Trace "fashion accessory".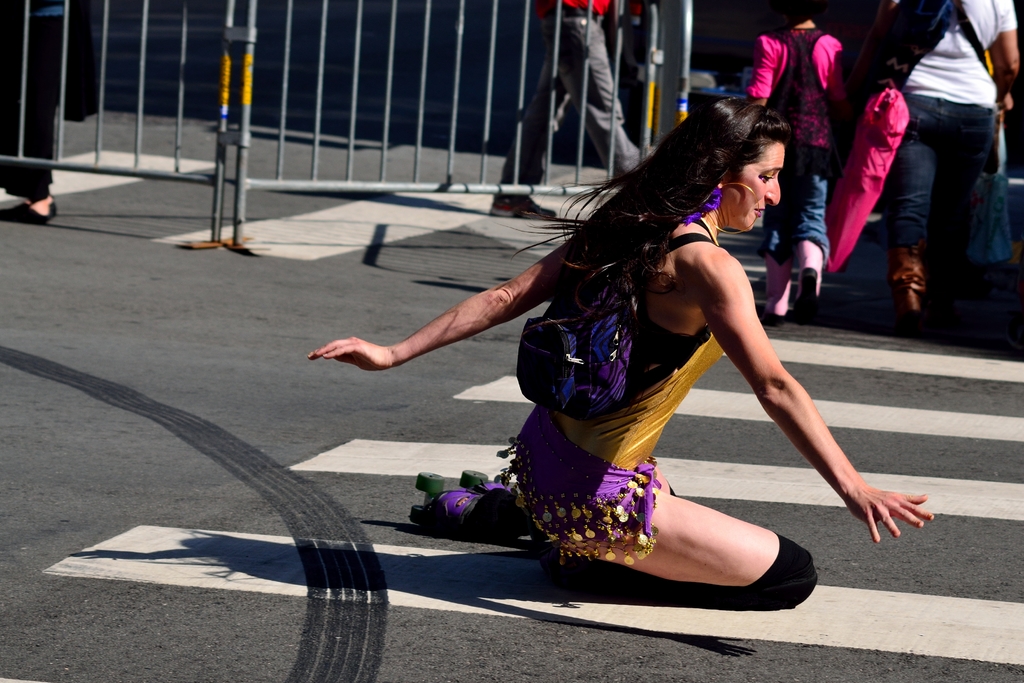
Traced to x1=404, y1=470, x2=516, y2=534.
